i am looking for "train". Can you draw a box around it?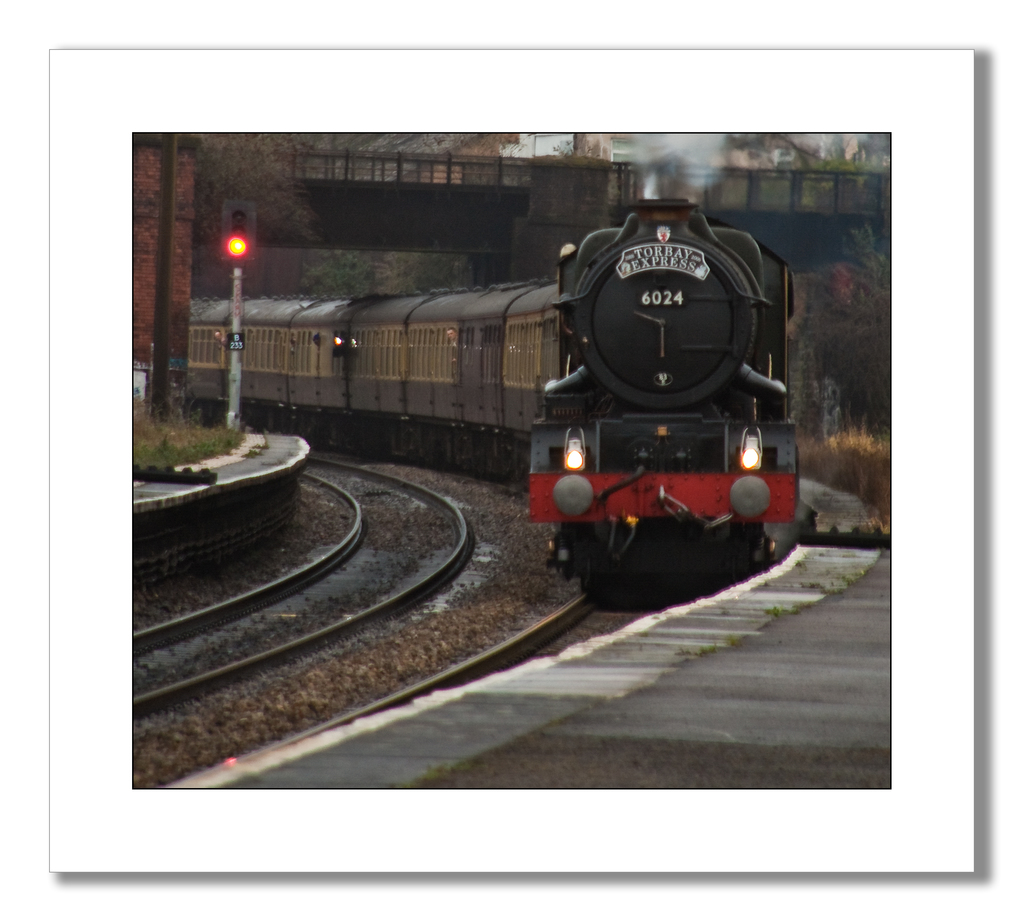
Sure, the bounding box is 186/183/798/608.
